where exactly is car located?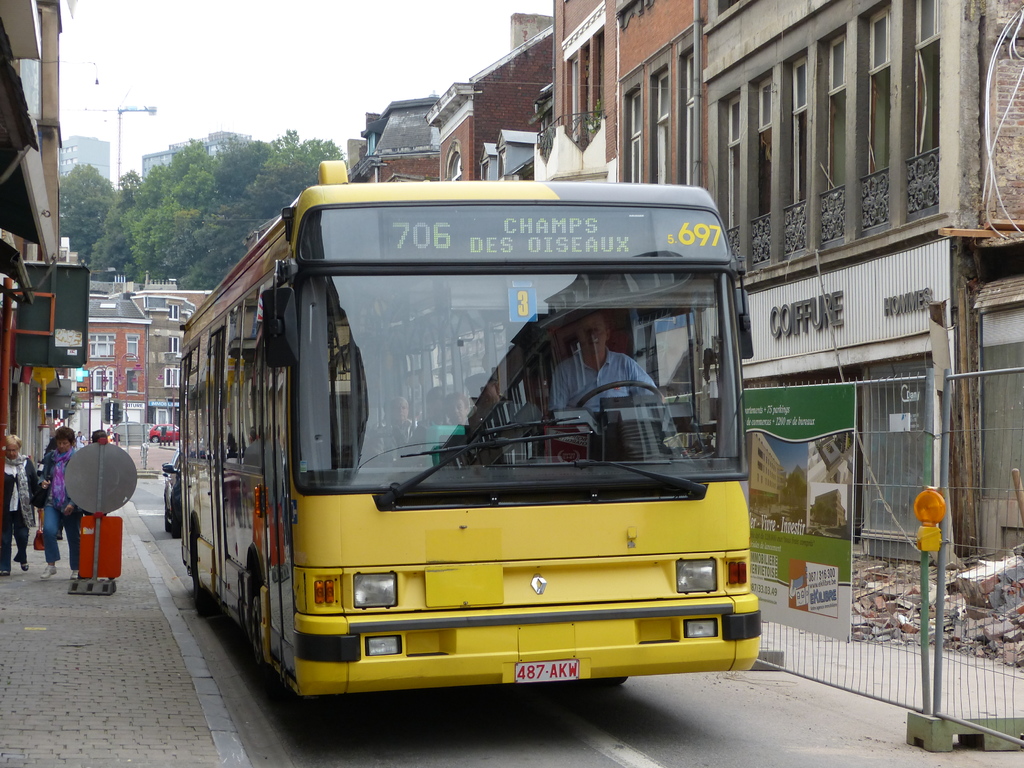
Its bounding box is 147/421/178/444.
